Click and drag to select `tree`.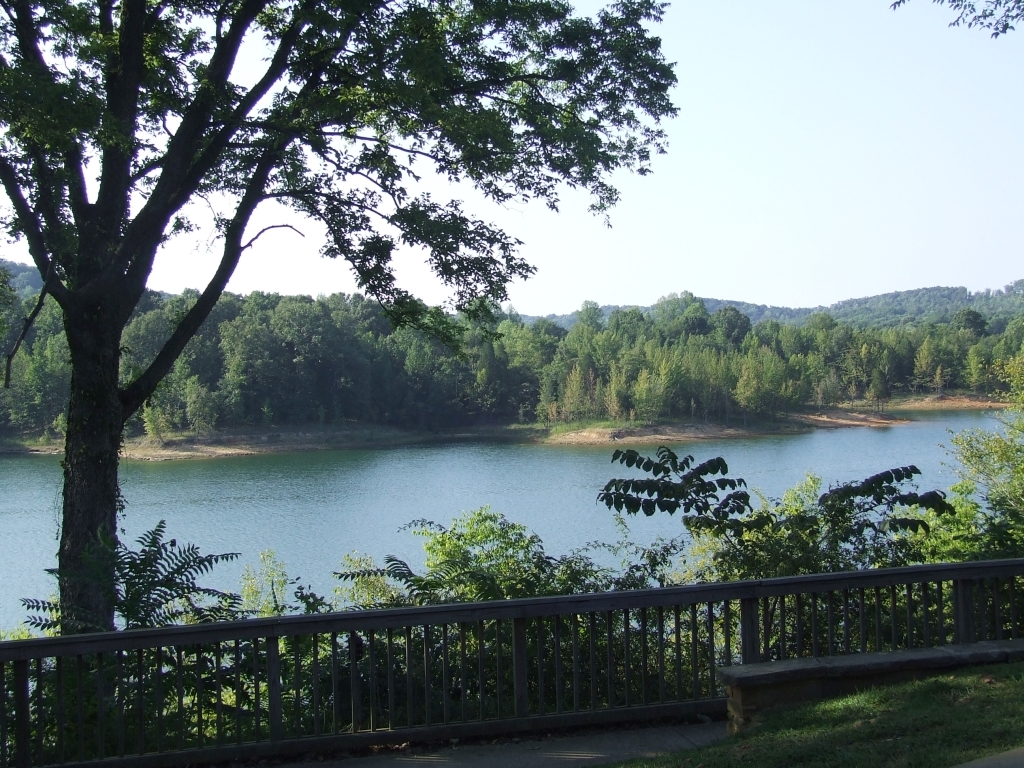
Selection: [x1=145, y1=406, x2=176, y2=445].
